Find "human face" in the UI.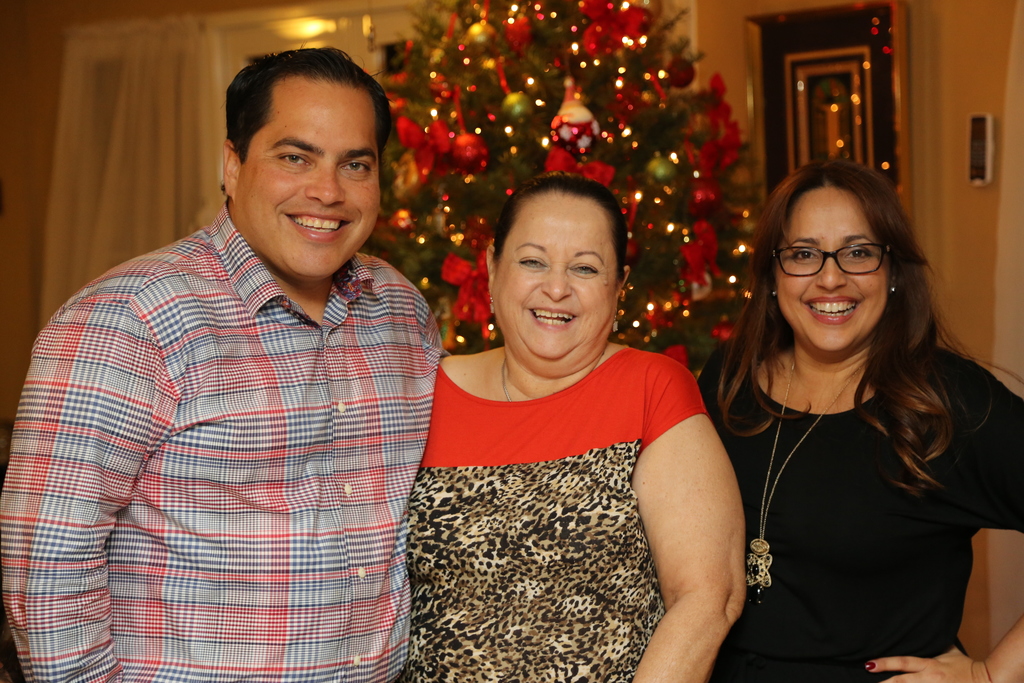
UI element at detection(502, 220, 615, 365).
